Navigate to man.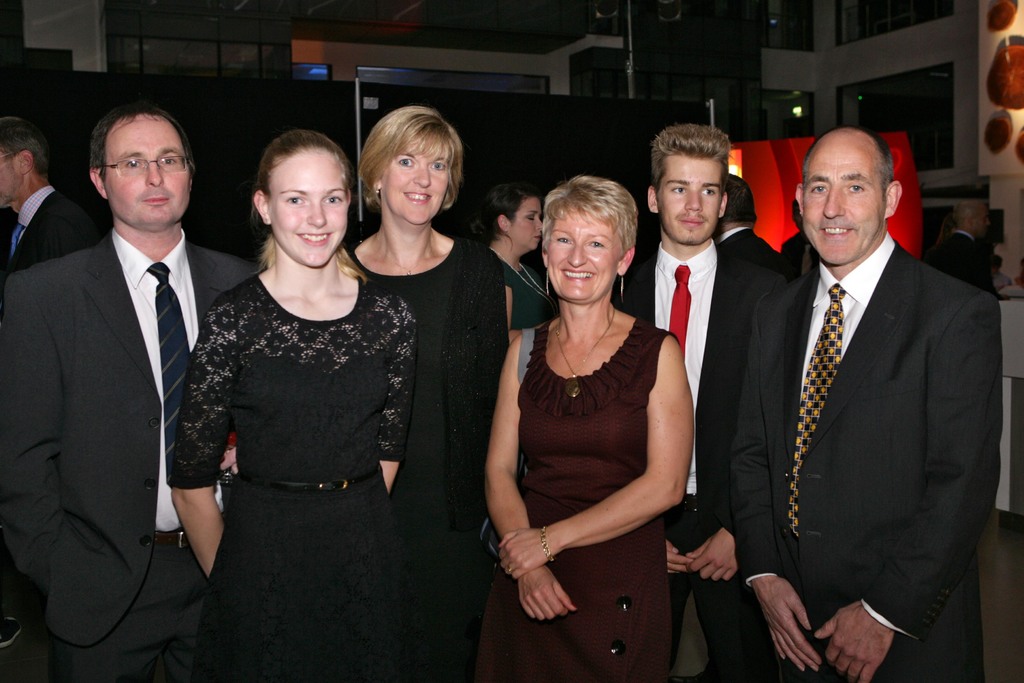
Navigation target: detection(0, 115, 109, 286).
